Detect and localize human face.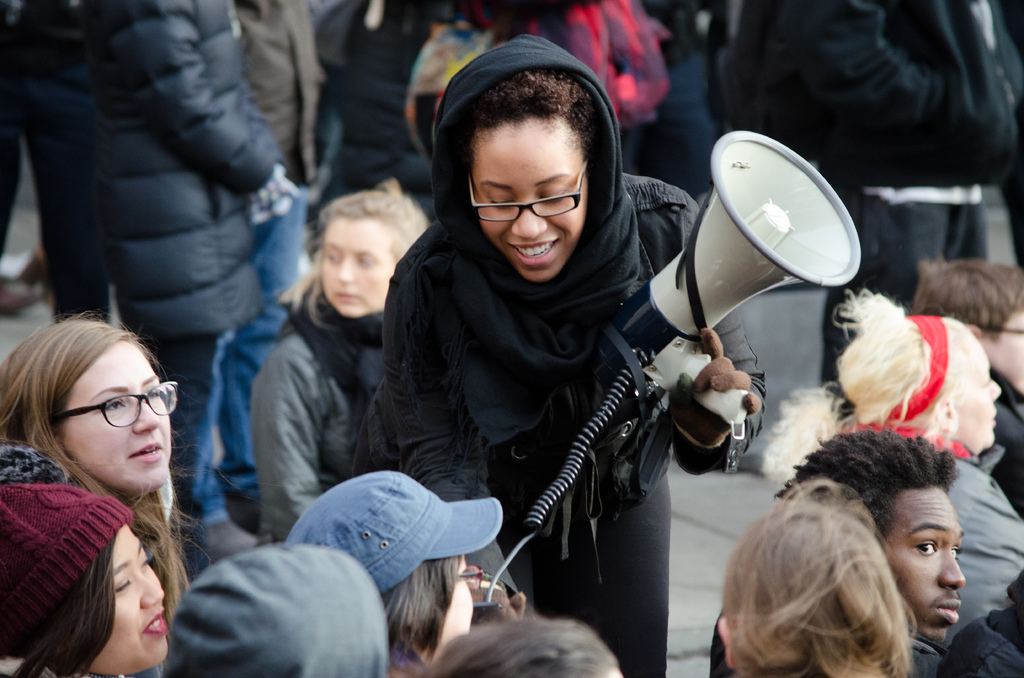
Localized at l=320, t=218, r=395, b=320.
